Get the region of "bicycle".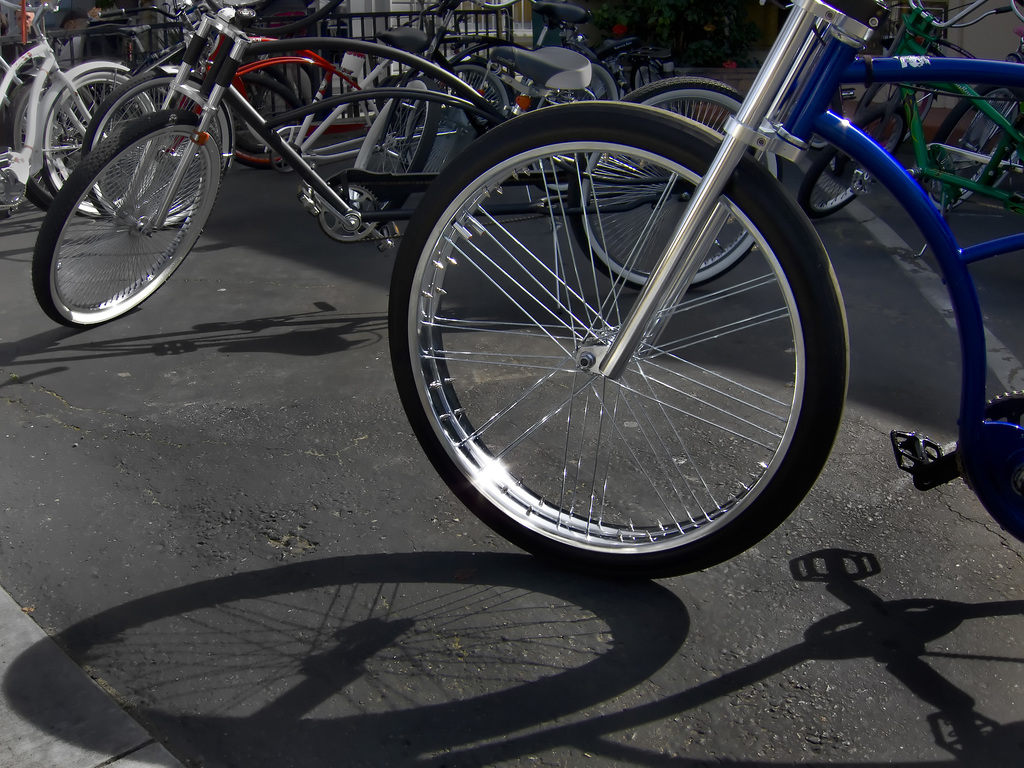
[81,0,488,246].
